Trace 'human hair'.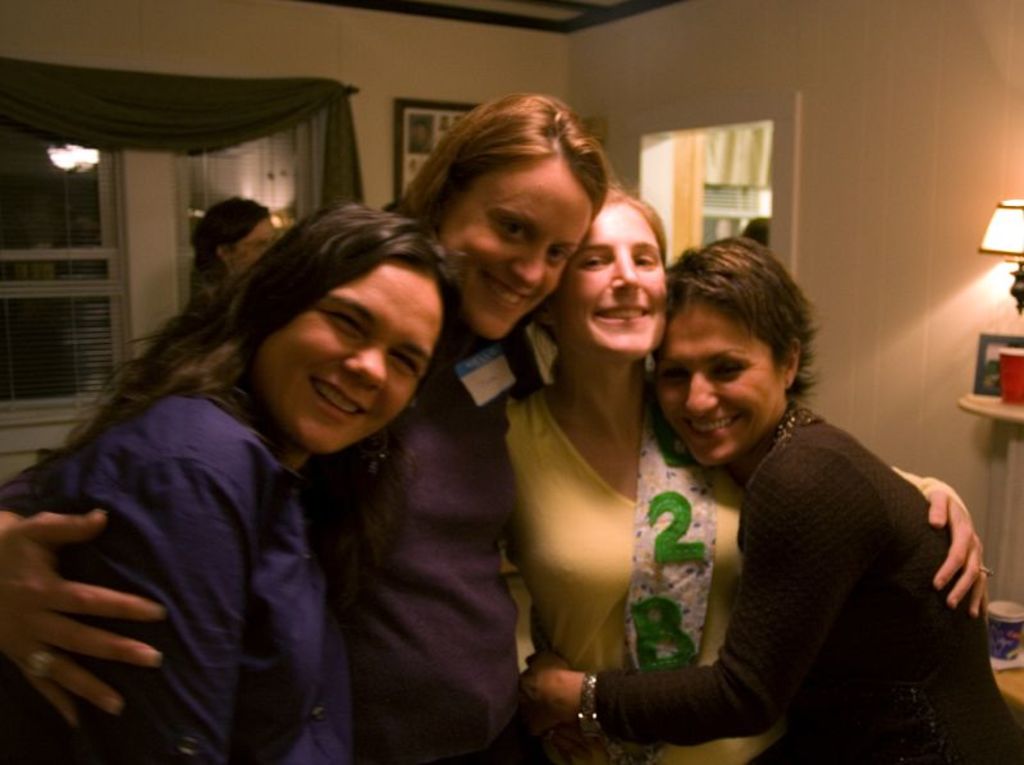
Traced to pyautogui.locateOnScreen(408, 90, 614, 307).
